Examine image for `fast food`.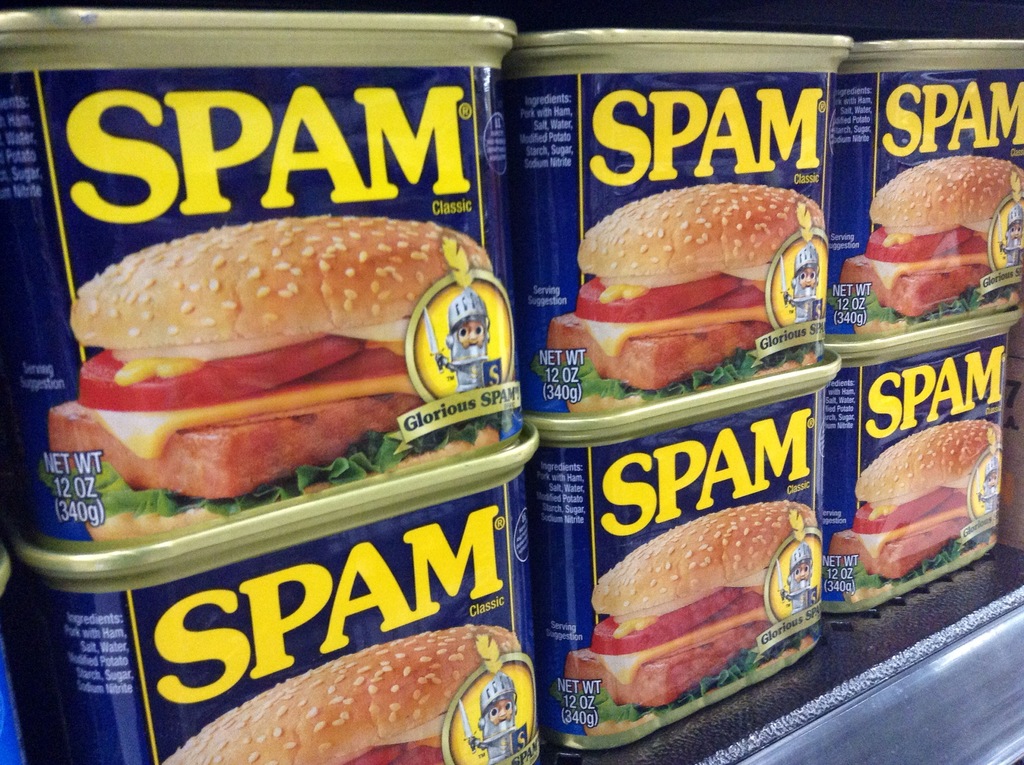
Examination result: rect(827, 157, 1023, 318).
